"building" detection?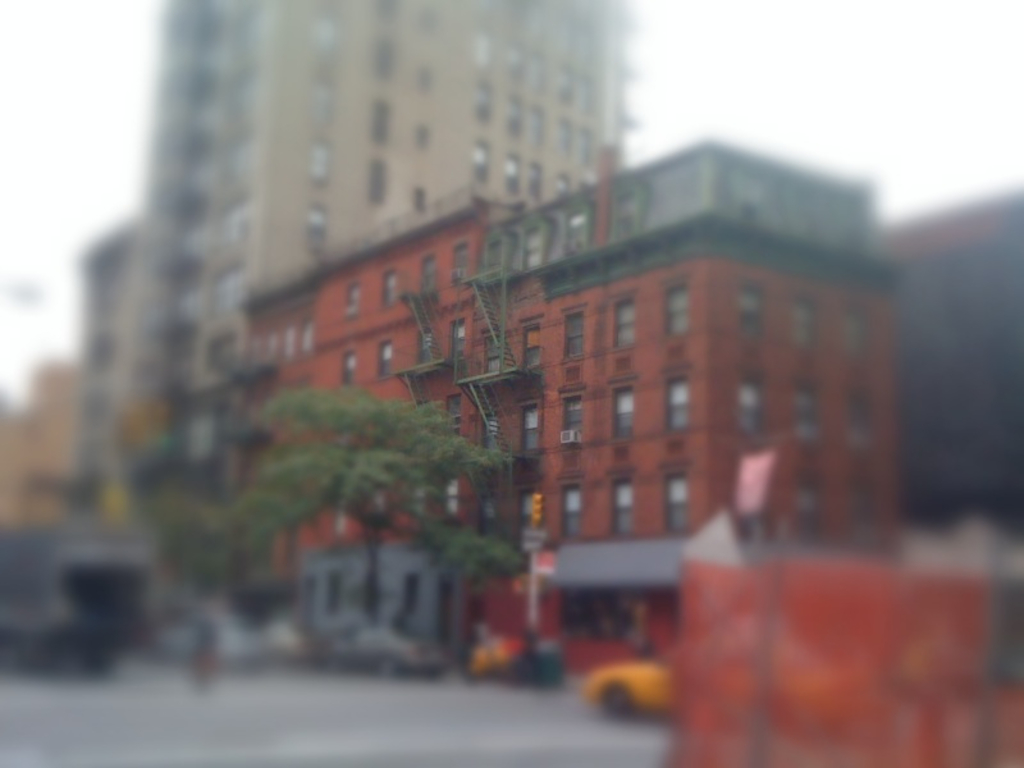
x1=251 y1=141 x2=899 y2=682
